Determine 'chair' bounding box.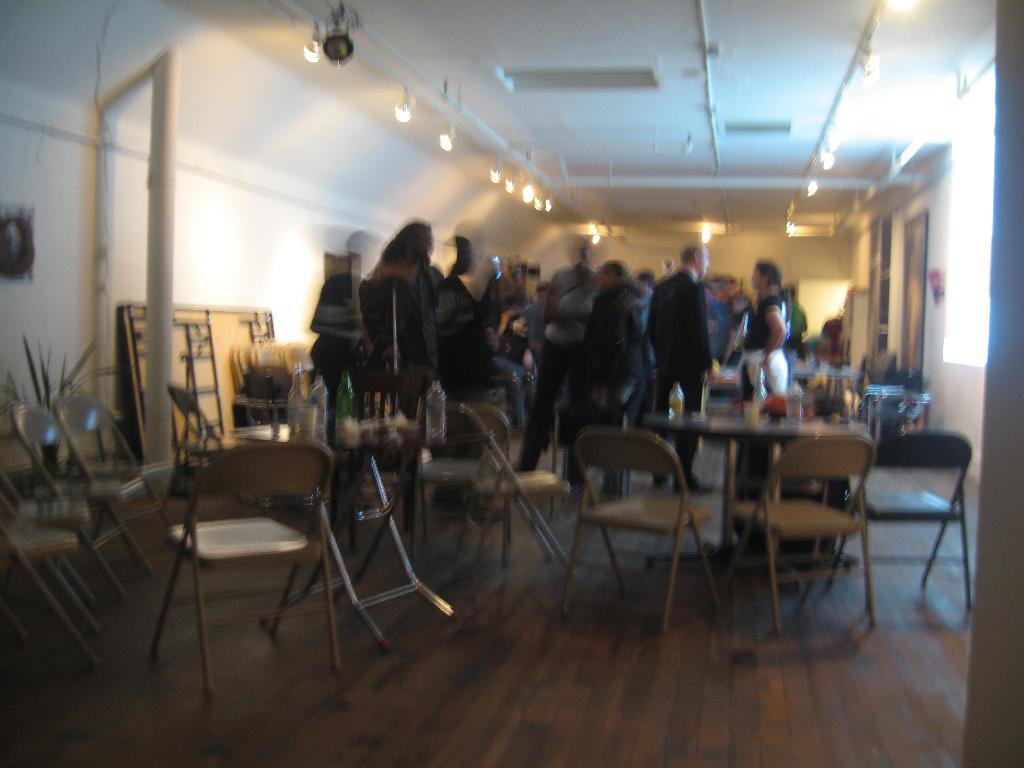
Determined: [170,382,232,464].
